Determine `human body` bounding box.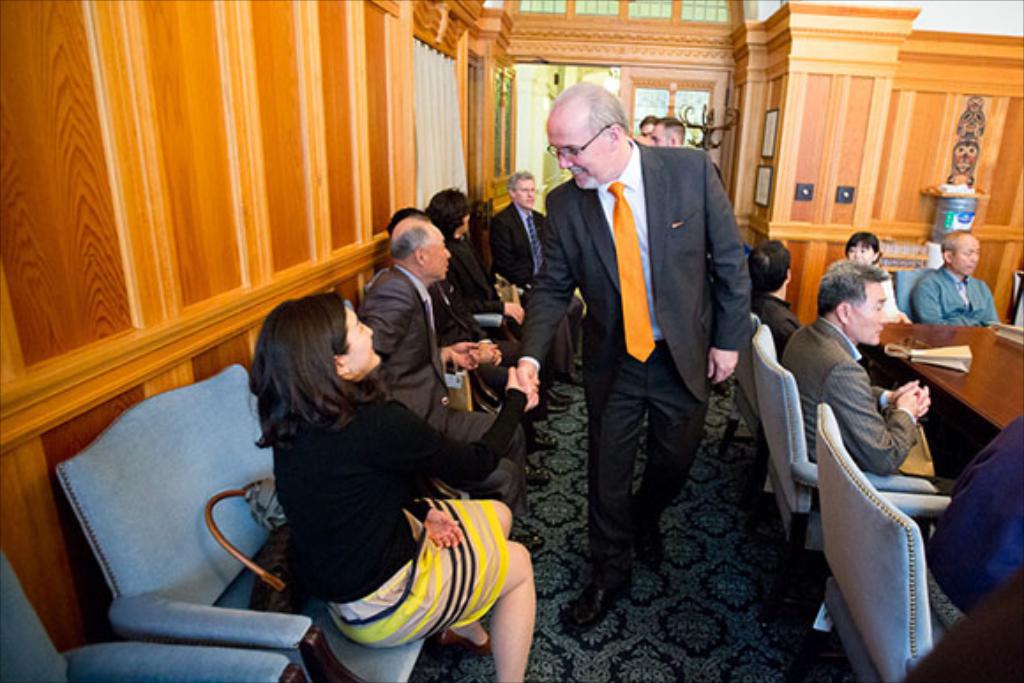
Determined: box=[367, 215, 558, 482].
